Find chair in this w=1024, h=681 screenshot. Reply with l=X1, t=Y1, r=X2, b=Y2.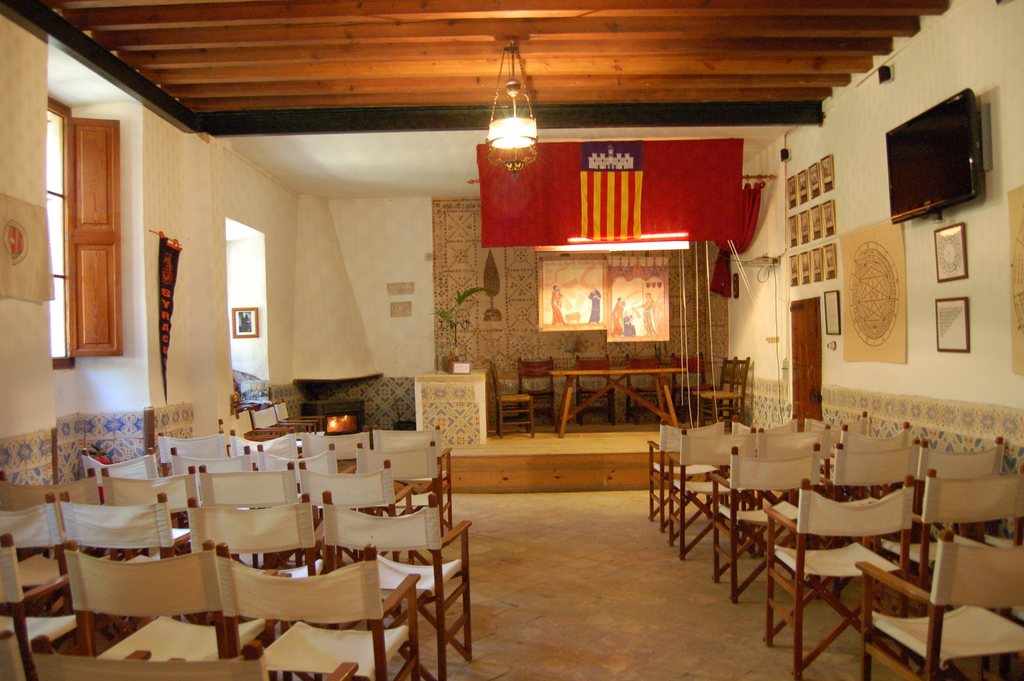
l=834, t=416, r=906, b=503.
